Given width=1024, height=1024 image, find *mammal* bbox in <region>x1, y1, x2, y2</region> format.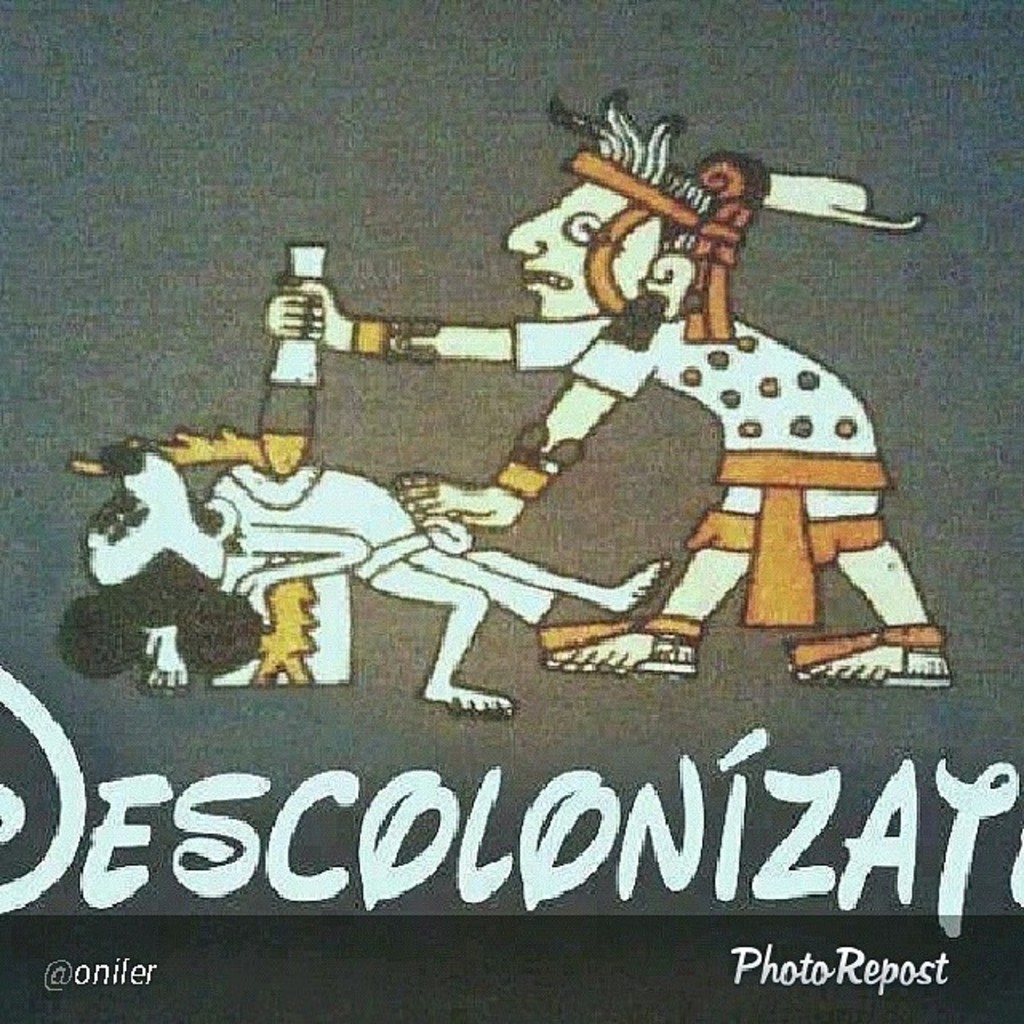
<region>314, 174, 923, 651</region>.
